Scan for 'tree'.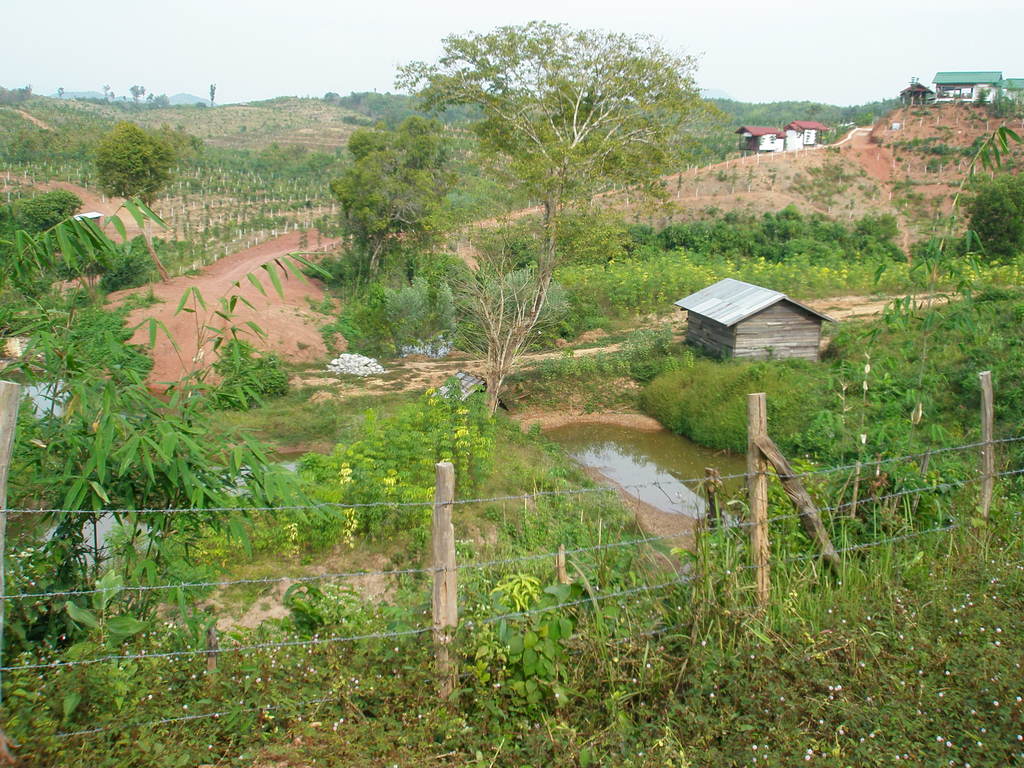
Scan result: region(480, 226, 570, 412).
